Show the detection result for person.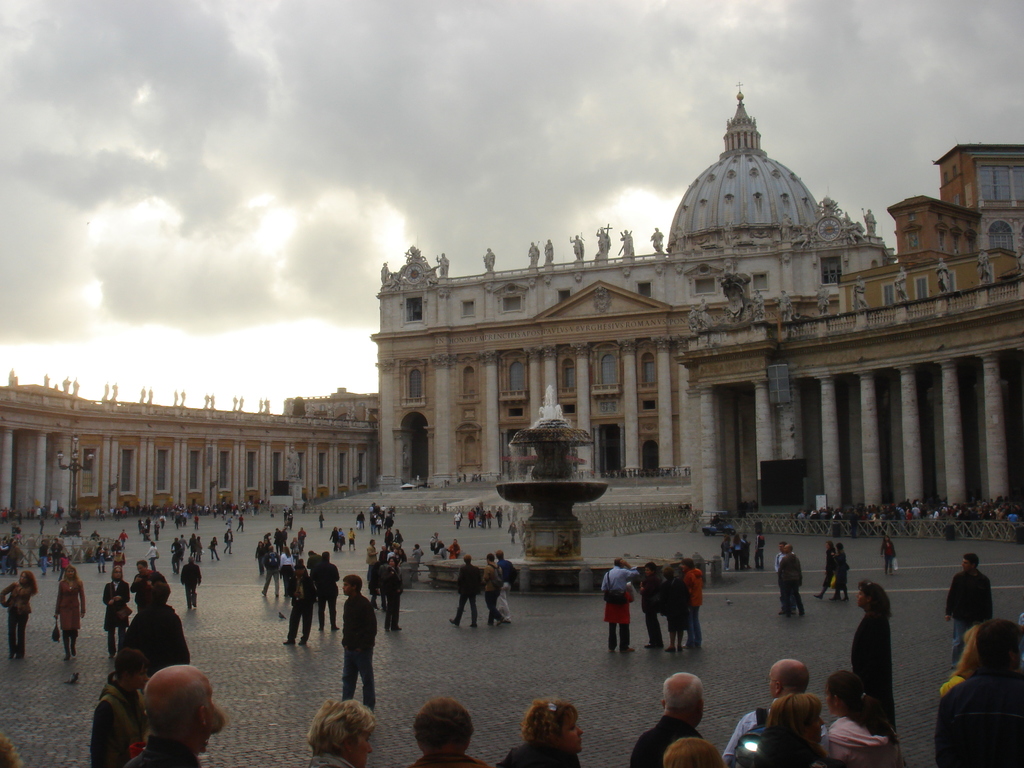
select_region(97, 561, 133, 656).
